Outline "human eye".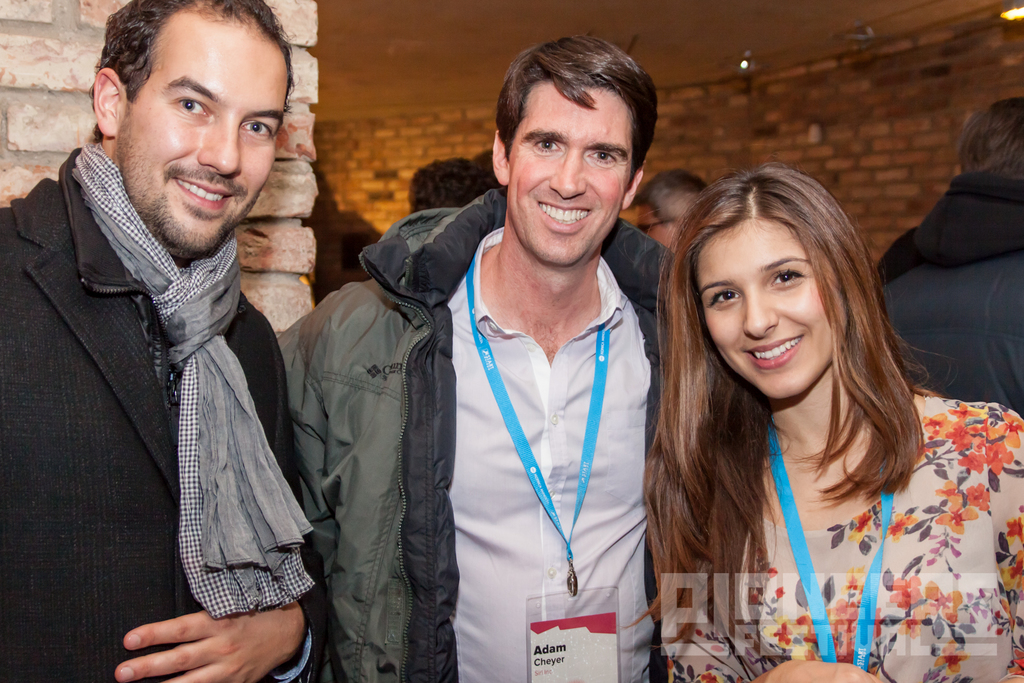
Outline: 526/136/566/157.
